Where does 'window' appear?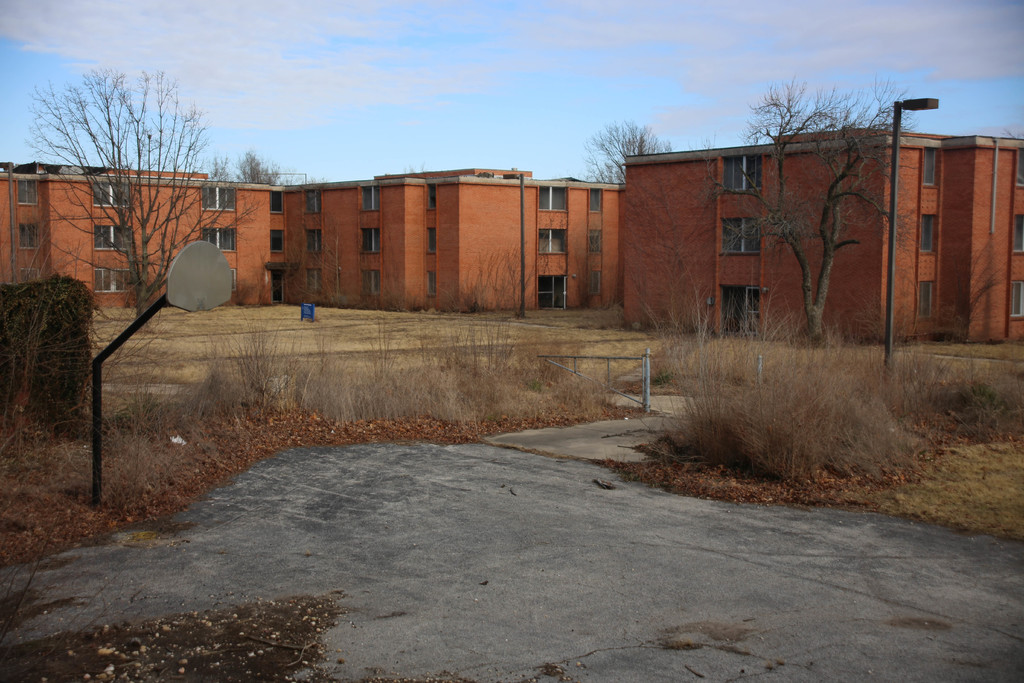
Appears at 919,215,936,251.
